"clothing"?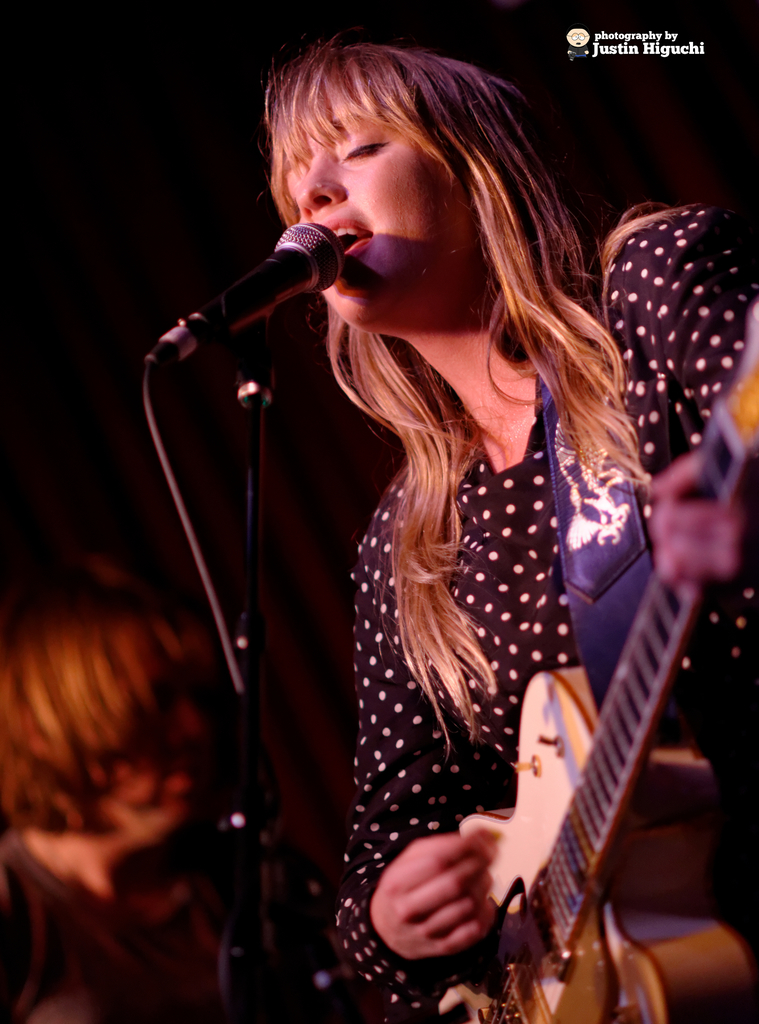
[x1=334, y1=207, x2=758, y2=1023]
